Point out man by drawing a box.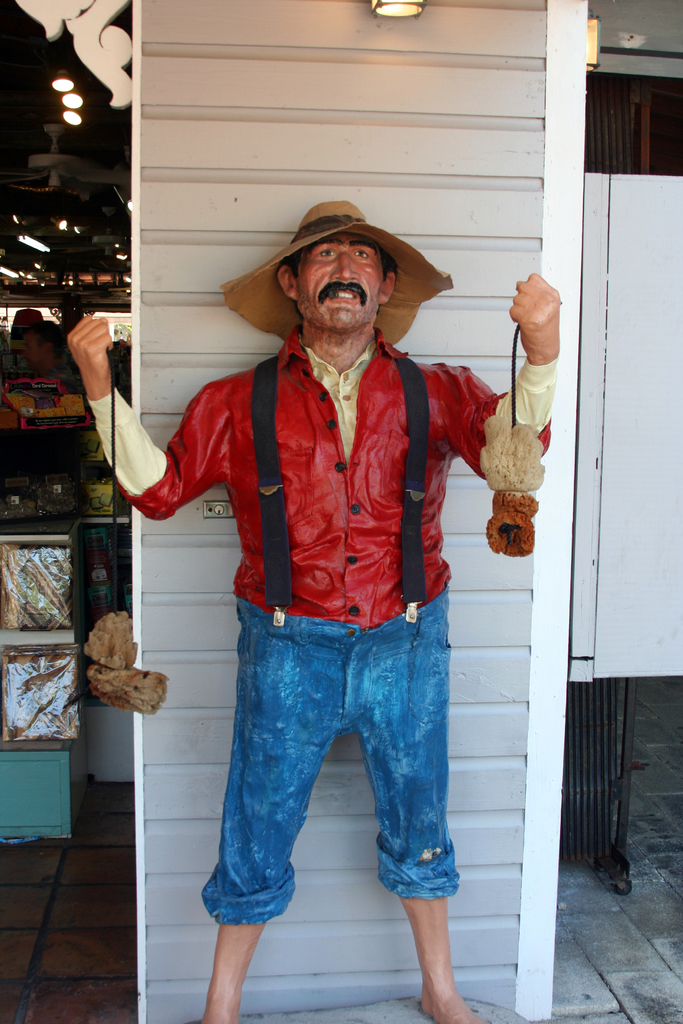
144 205 552 982.
